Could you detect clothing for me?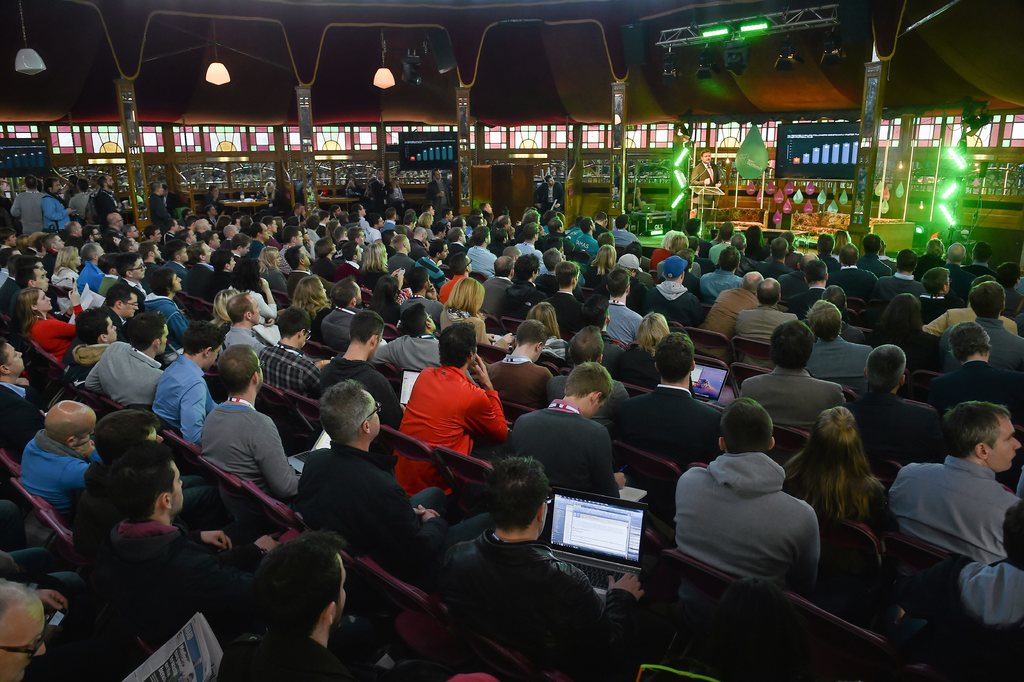
Detection result: (486,274,514,310).
